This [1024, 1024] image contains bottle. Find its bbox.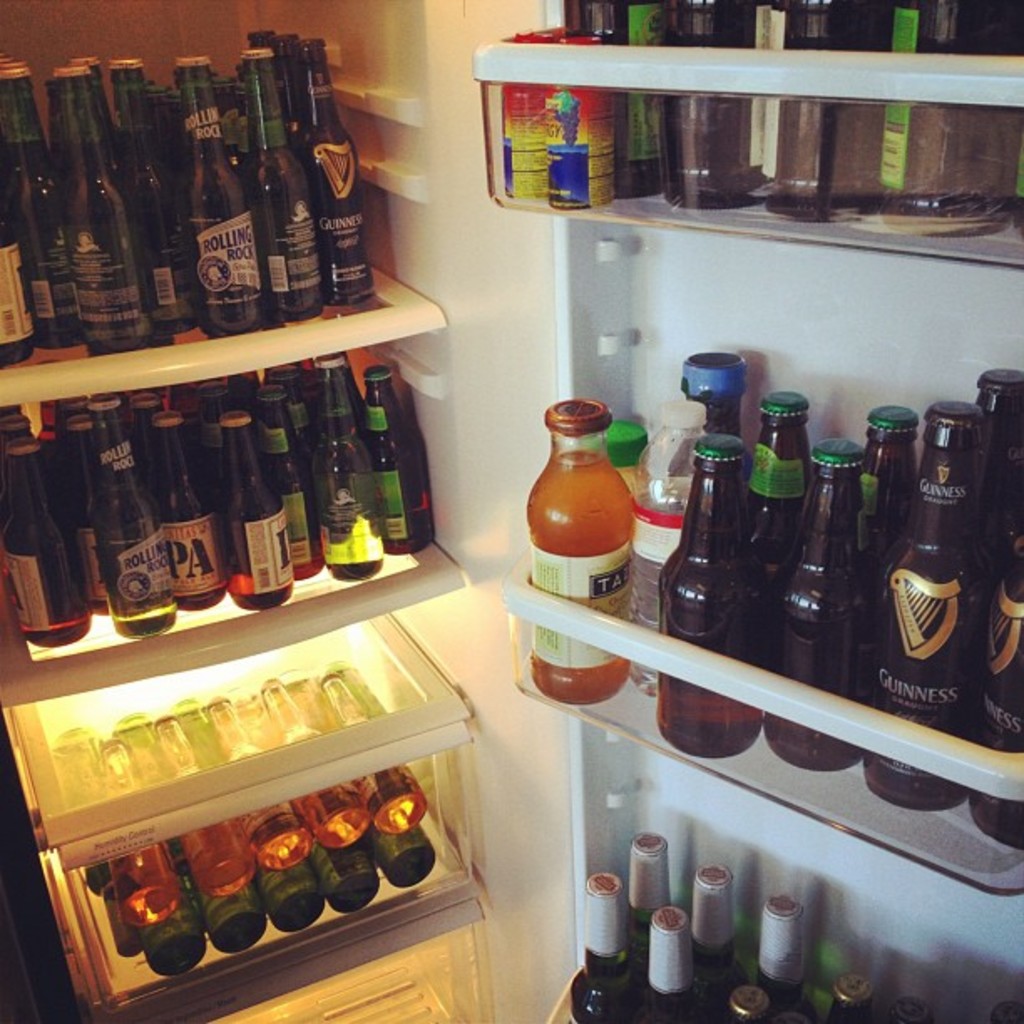
(x1=760, y1=445, x2=880, y2=766).
